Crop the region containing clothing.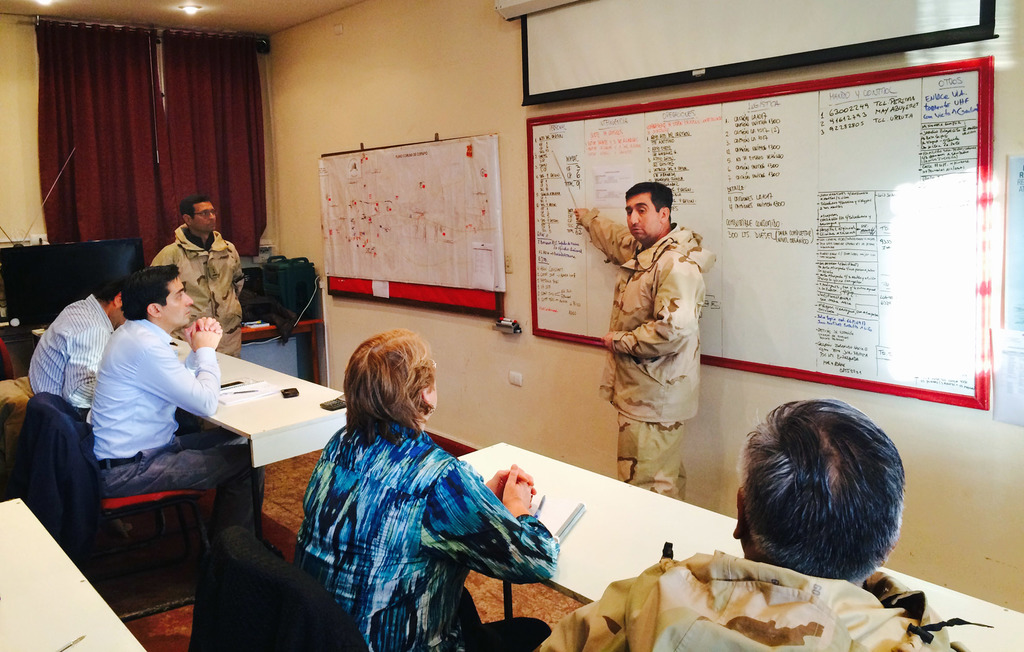
Crop region: detection(292, 421, 550, 651).
